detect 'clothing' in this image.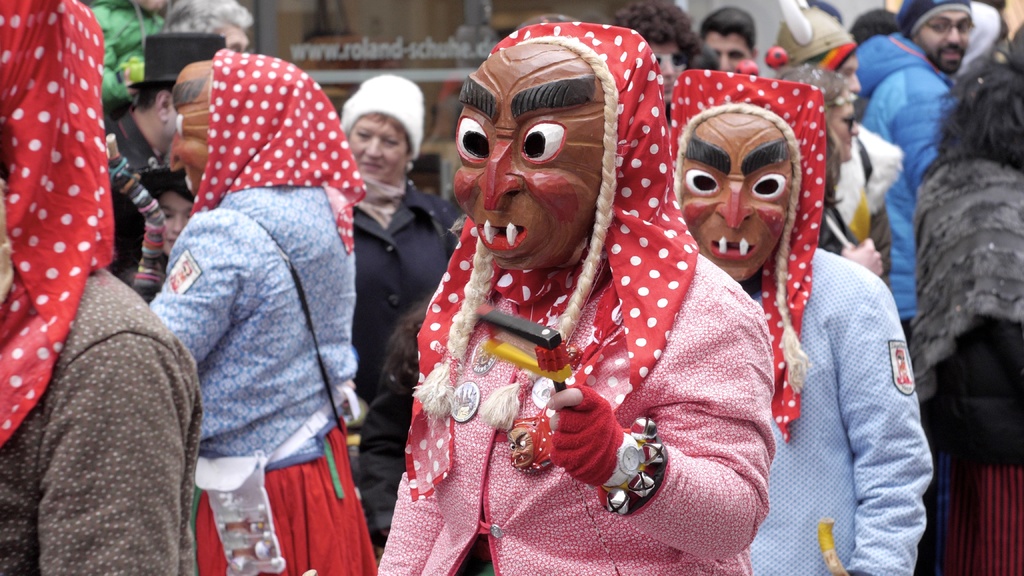
Detection: x1=815, y1=134, x2=904, y2=282.
